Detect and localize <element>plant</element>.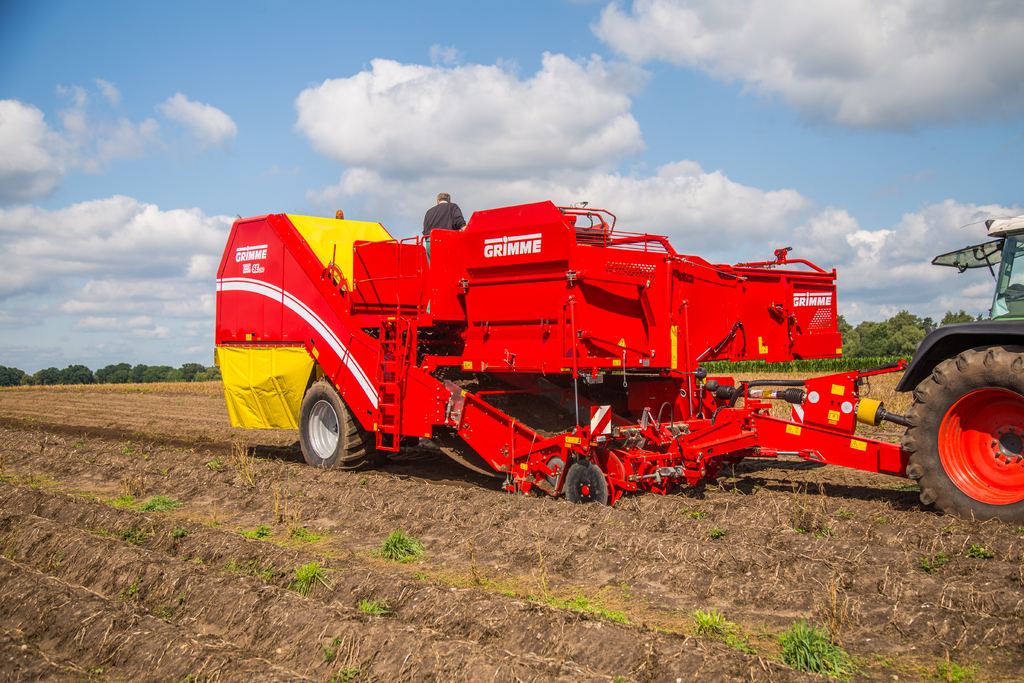
Localized at 193 555 204 565.
